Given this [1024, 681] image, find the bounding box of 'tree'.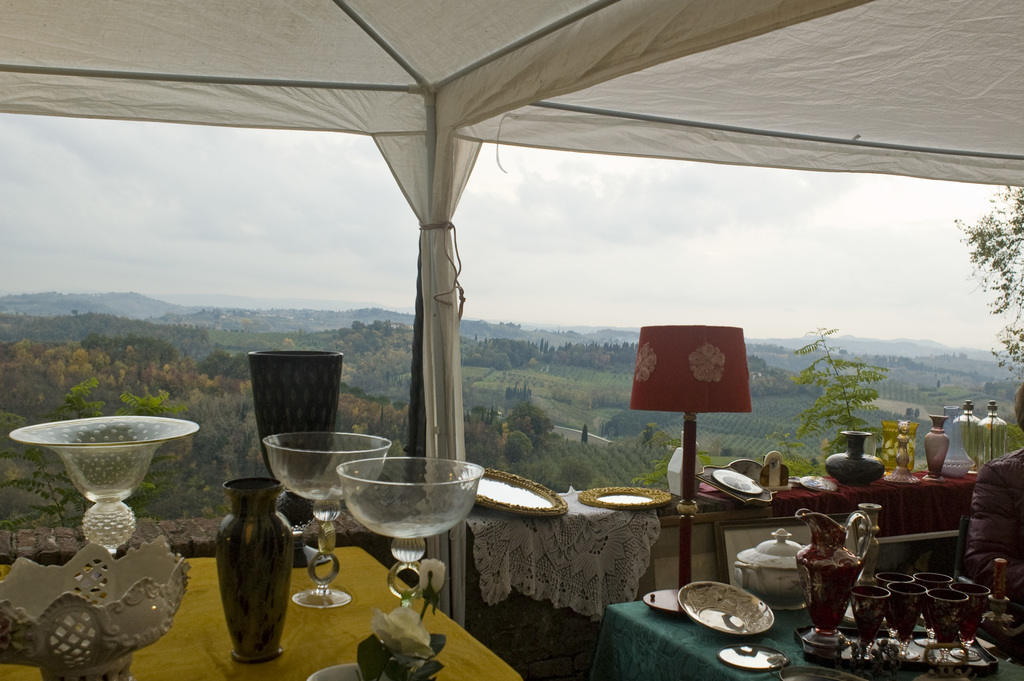
l=958, t=179, r=1023, b=381.
